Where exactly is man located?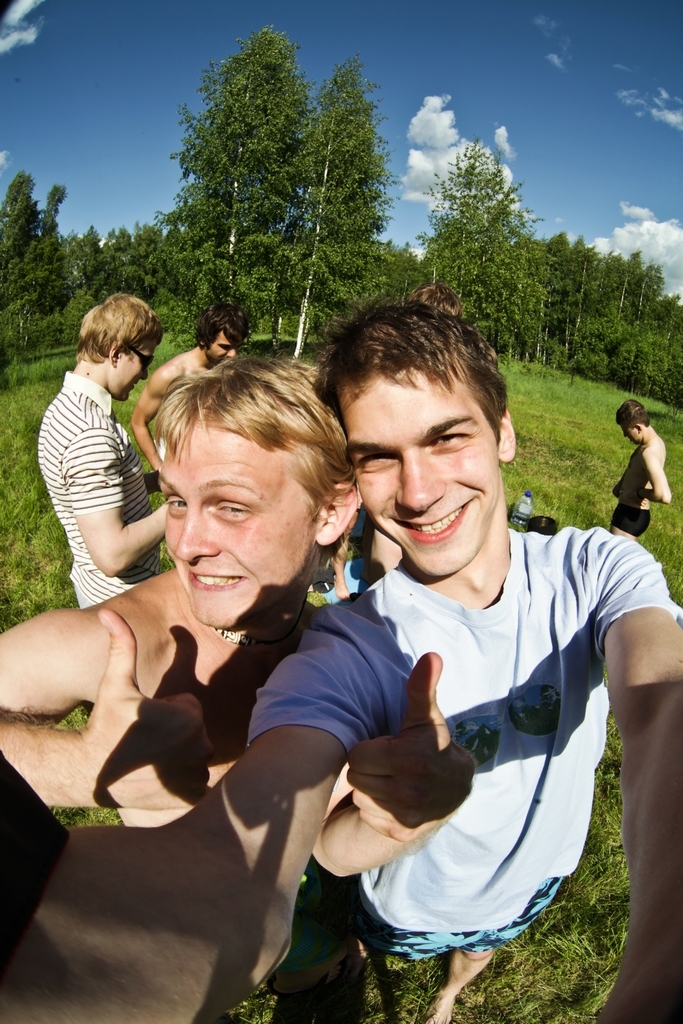
Its bounding box is {"left": 128, "top": 300, "right": 247, "bottom": 474}.
